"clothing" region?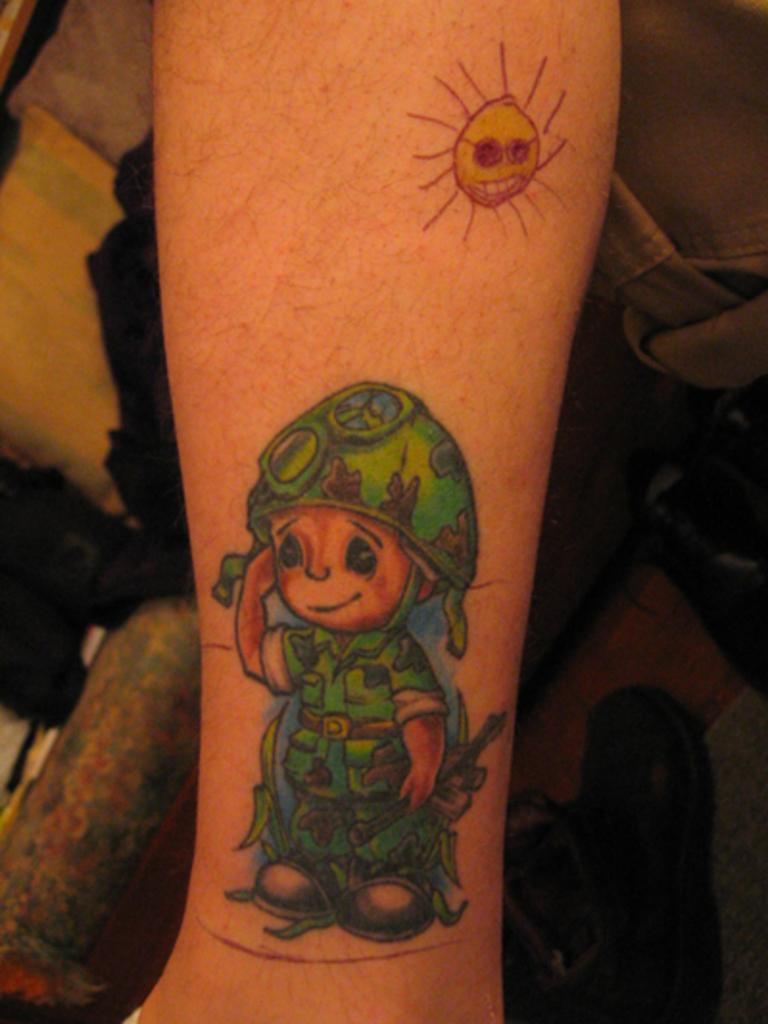
box=[275, 626, 451, 870]
